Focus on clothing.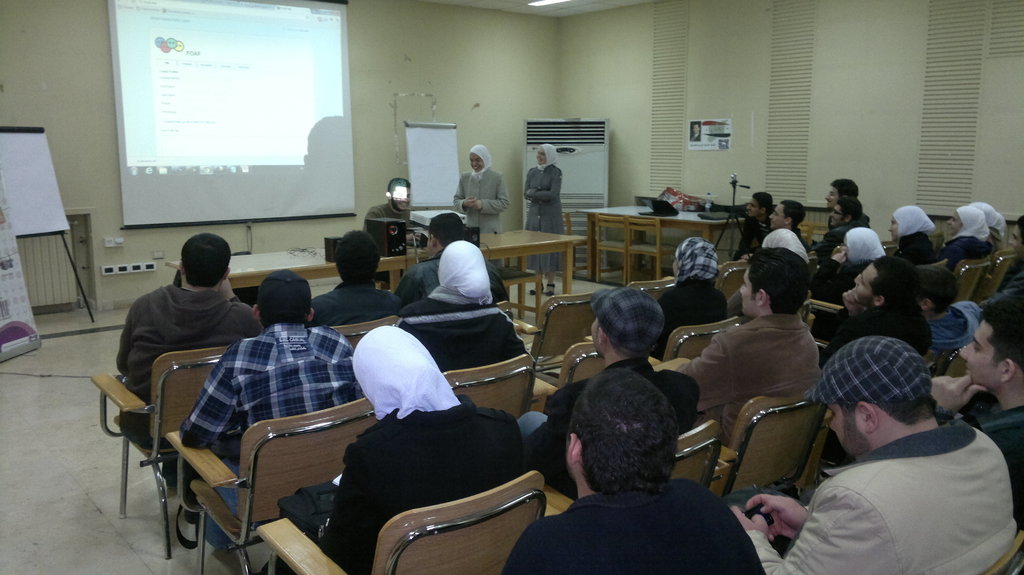
Focused at [x1=527, y1=163, x2=569, y2=268].
